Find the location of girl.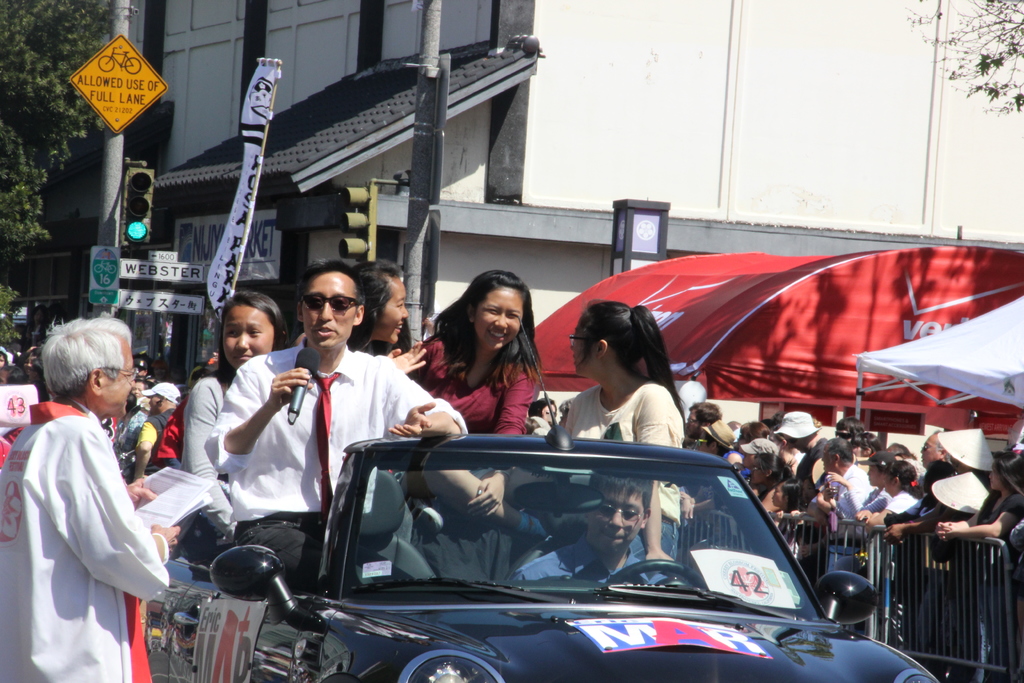
Location: x1=404, y1=263, x2=544, y2=511.
